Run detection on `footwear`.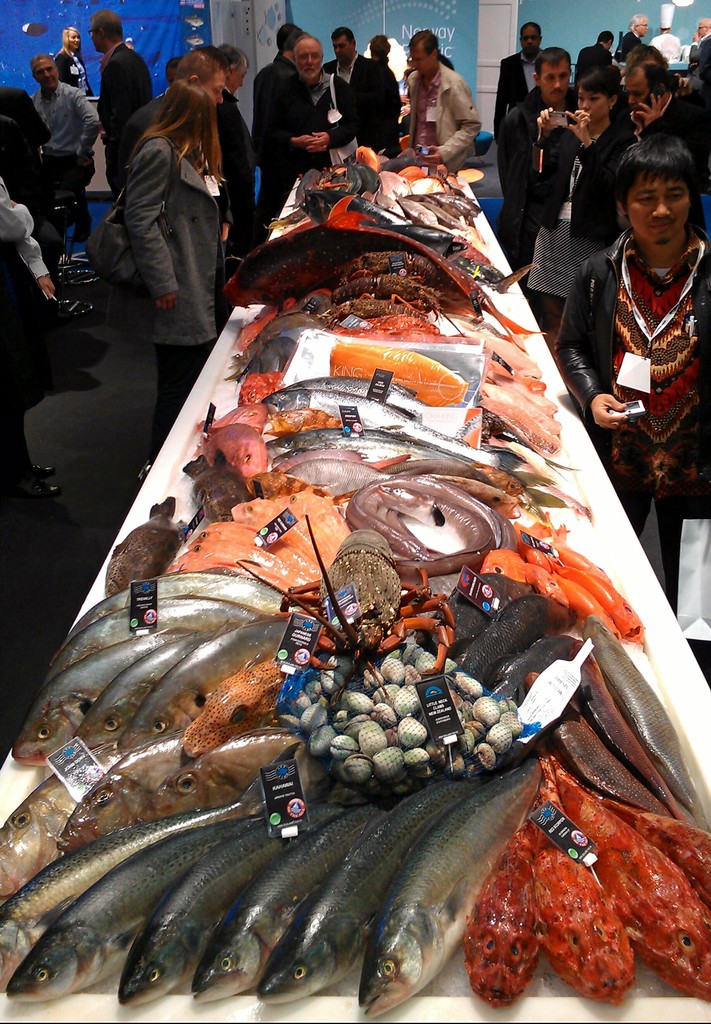
Result: 13:479:60:501.
